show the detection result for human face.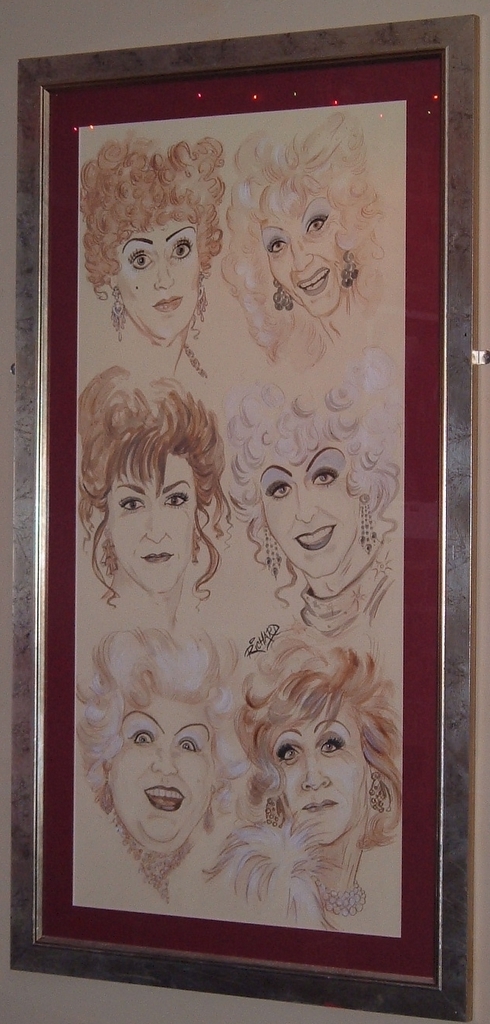
262 196 344 313.
